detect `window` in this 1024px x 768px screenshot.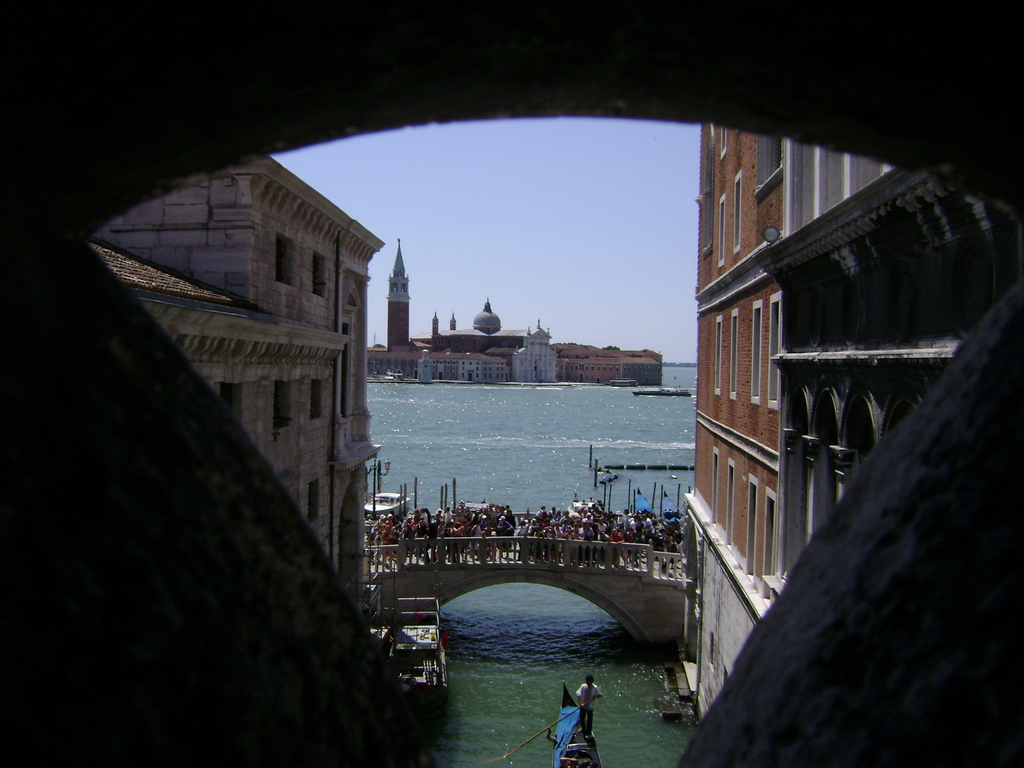
Detection: detection(712, 450, 721, 523).
